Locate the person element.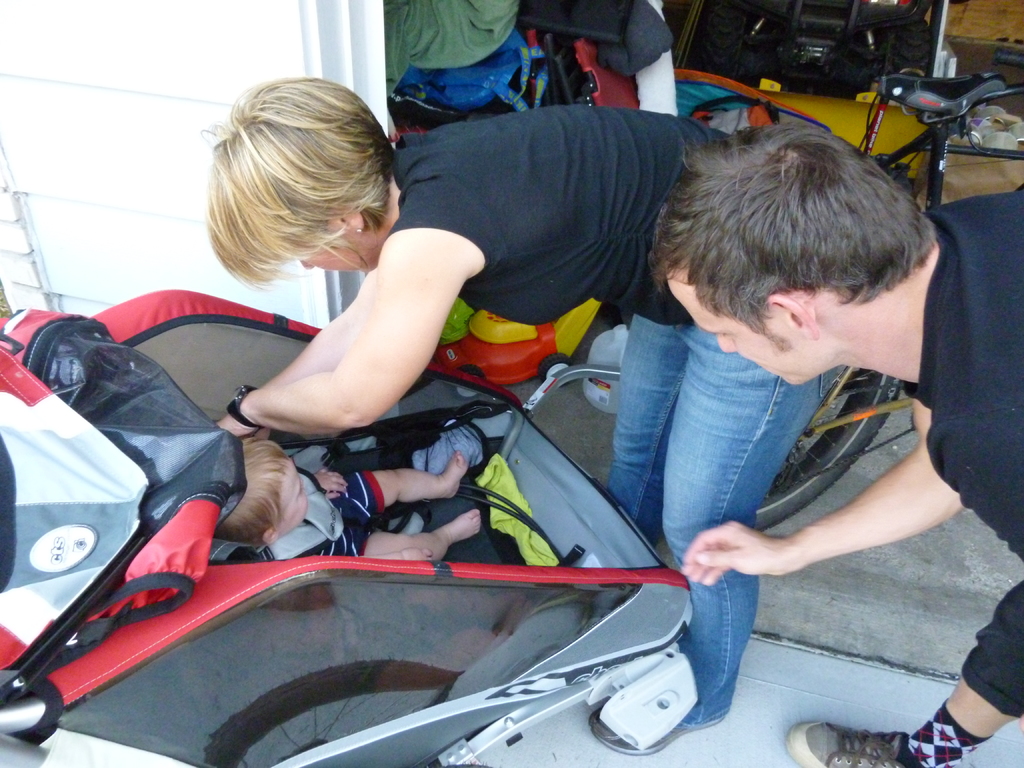
Element bbox: <bbox>675, 113, 1023, 767</bbox>.
